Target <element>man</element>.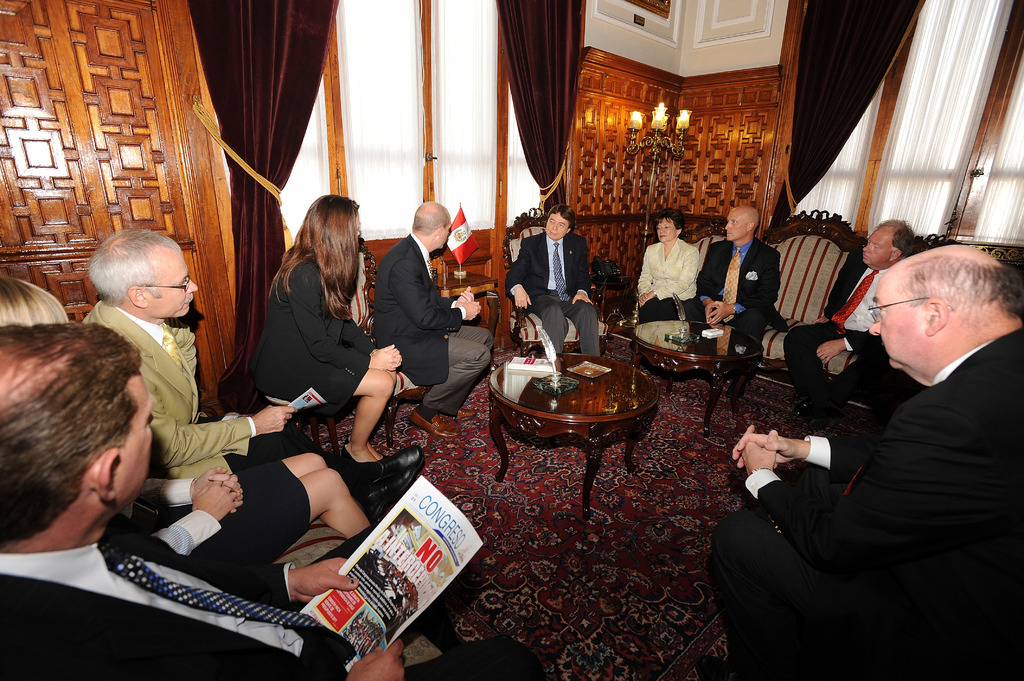
Target region: [751,196,1006,673].
